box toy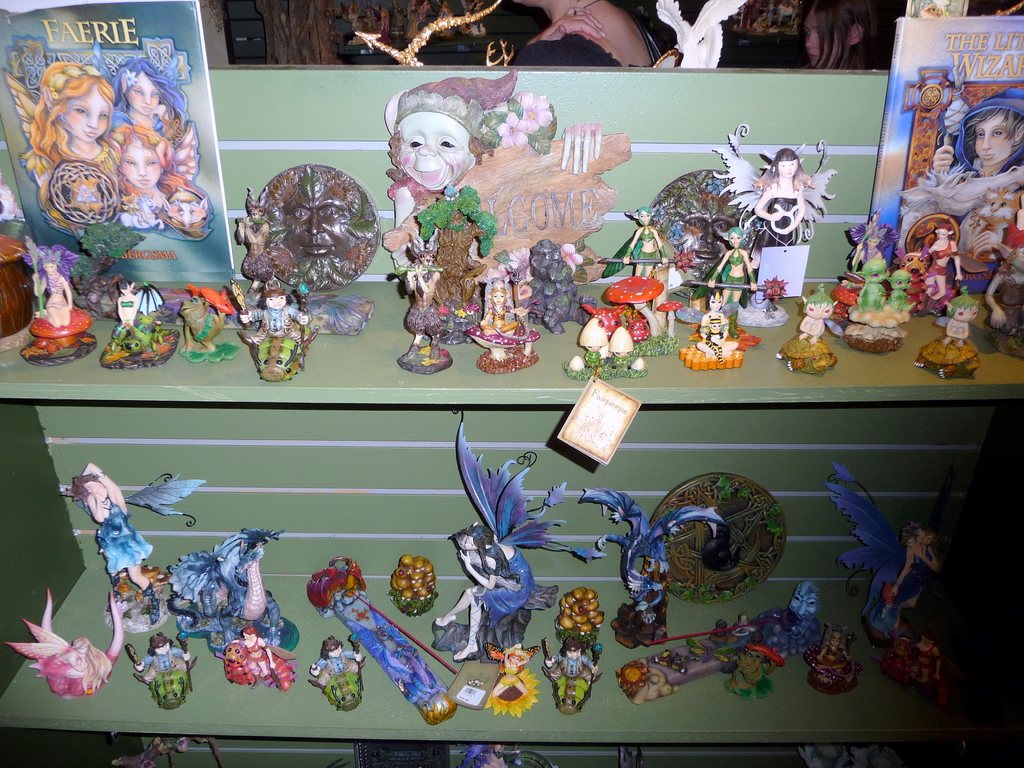
726/643/783/705
